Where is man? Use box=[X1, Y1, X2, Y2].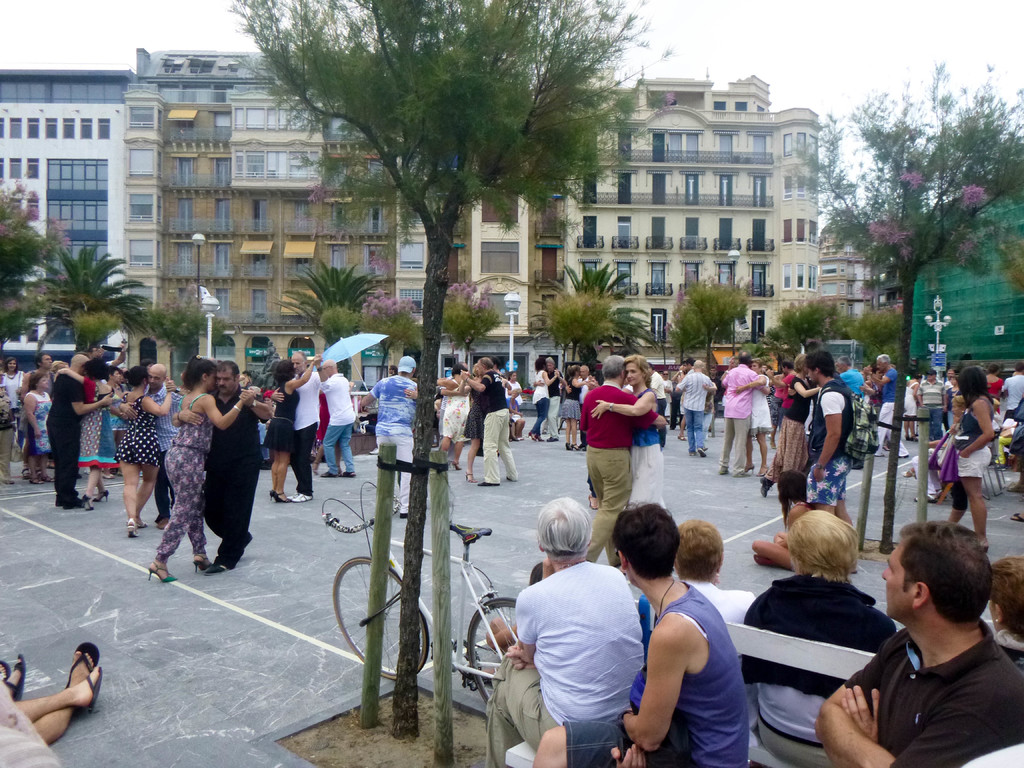
box=[988, 363, 1004, 413].
